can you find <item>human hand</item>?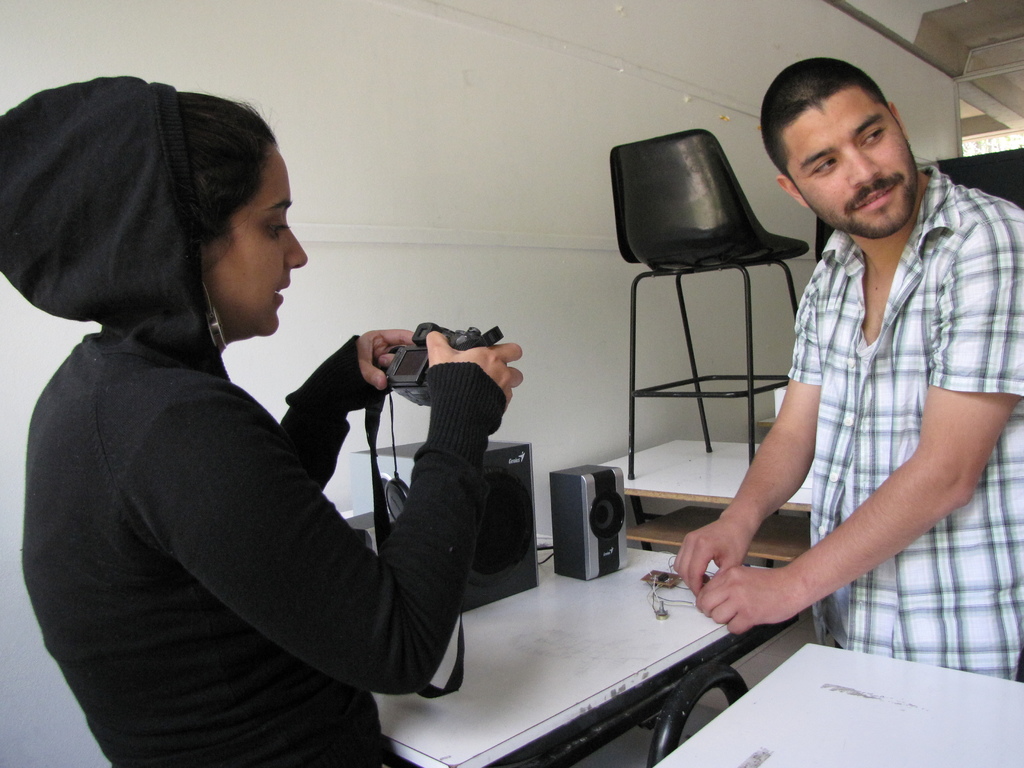
Yes, bounding box: box=[358, 328, 414, 393].
